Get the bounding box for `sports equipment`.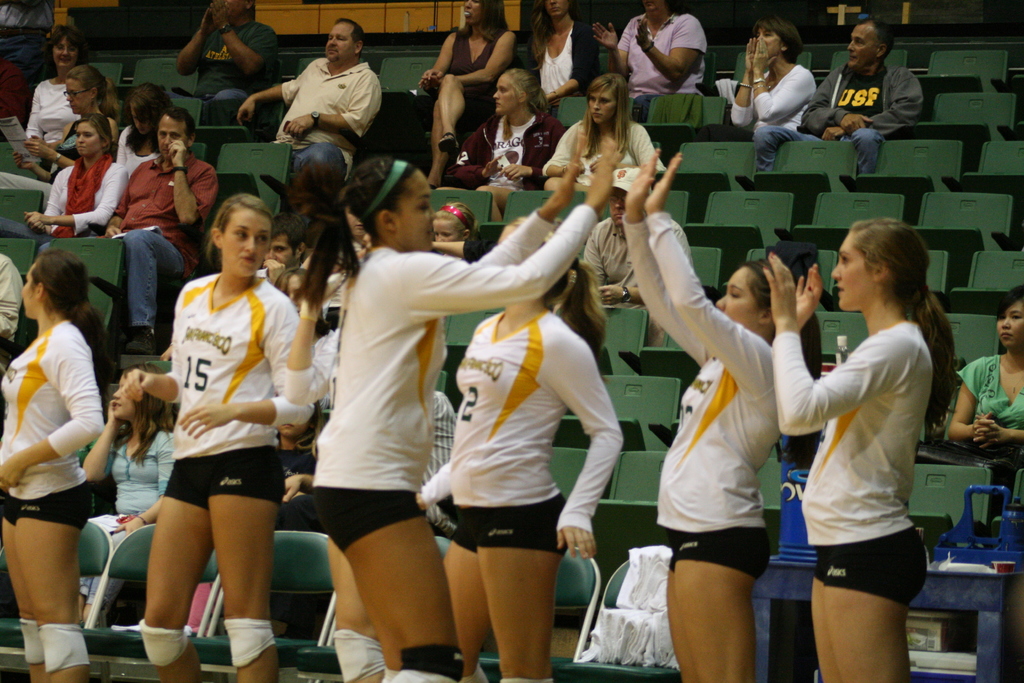
region(463, 666, 490, 682).
